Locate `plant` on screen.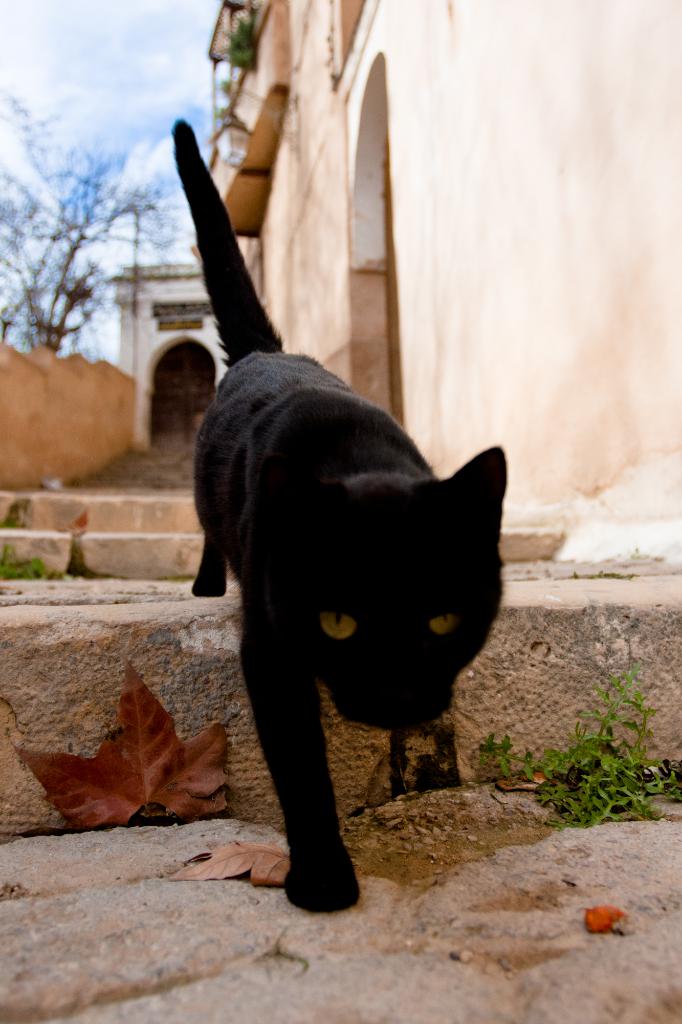
On screen at bbox(482, 671, 668, 819).
